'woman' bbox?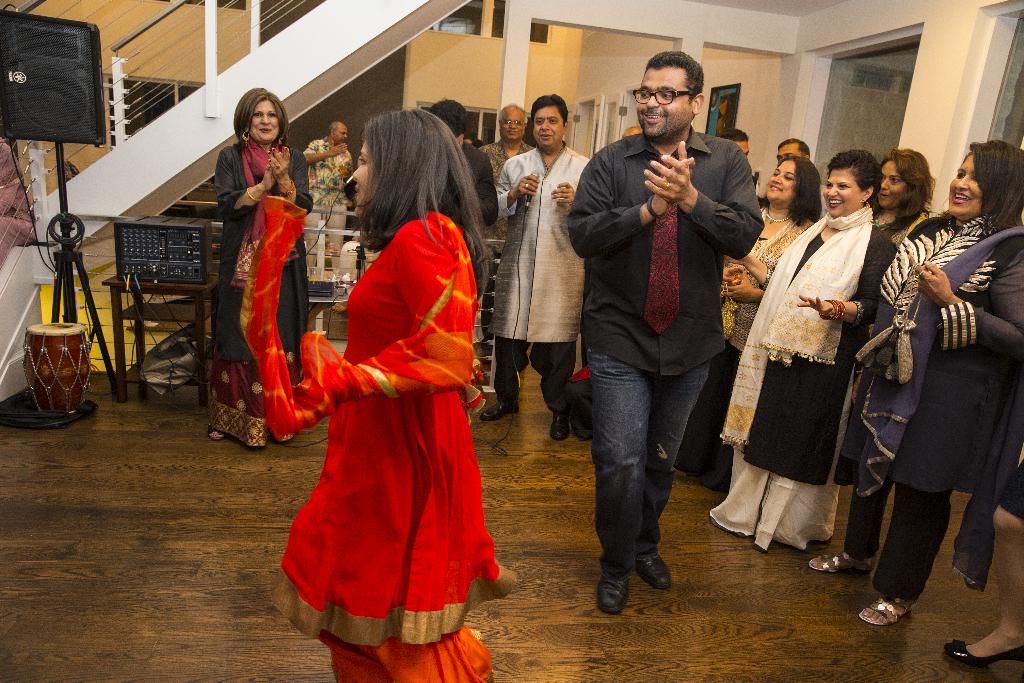
region(257, 104, 508, 682)
